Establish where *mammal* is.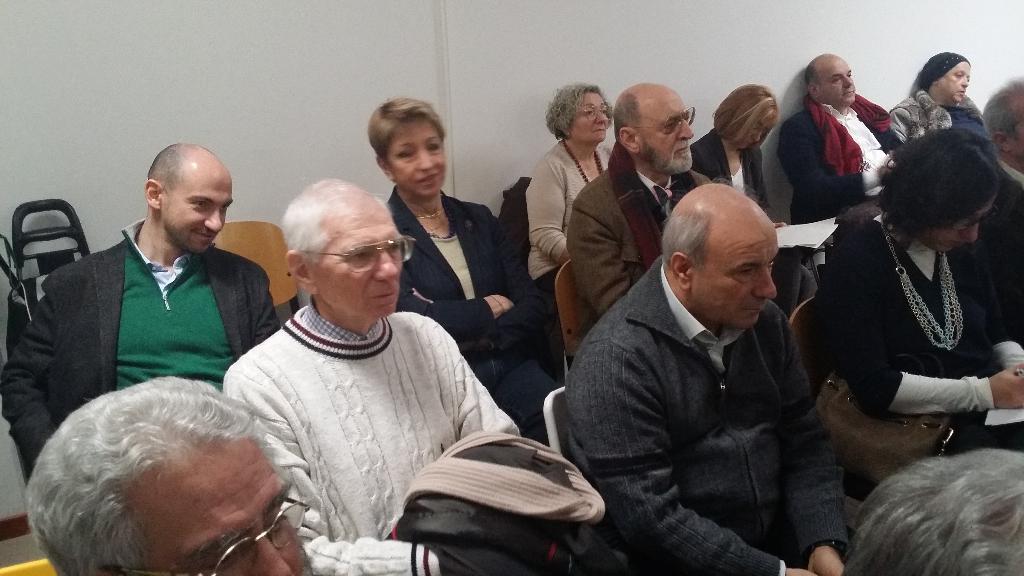
Established at 980, 77, 1023, 344.
